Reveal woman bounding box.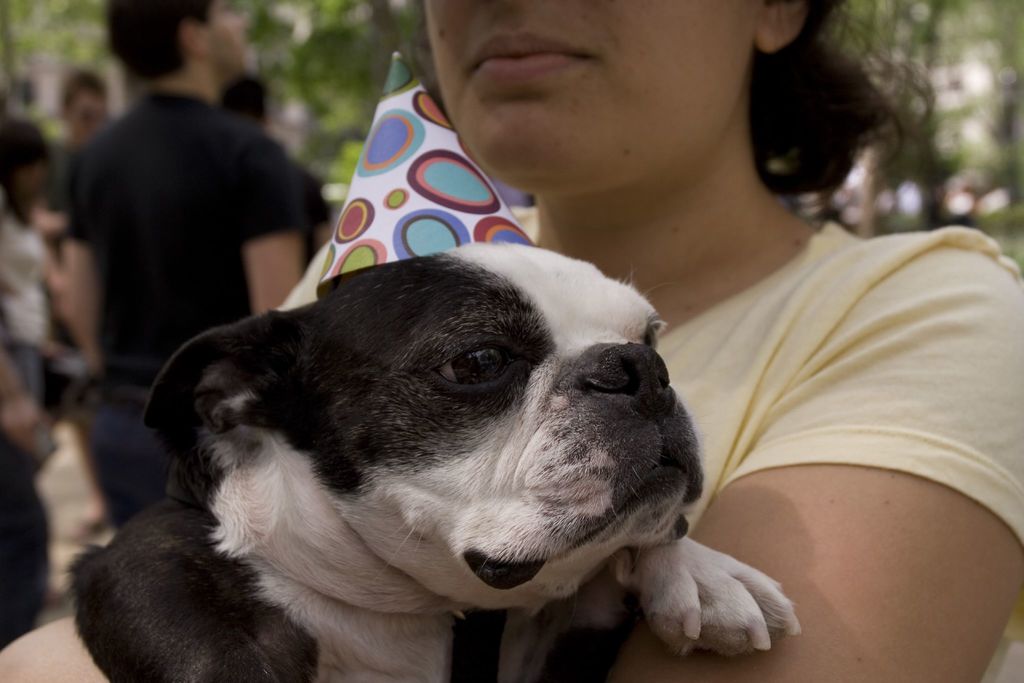
Revealed: region(0, 0, 1023, 682).
